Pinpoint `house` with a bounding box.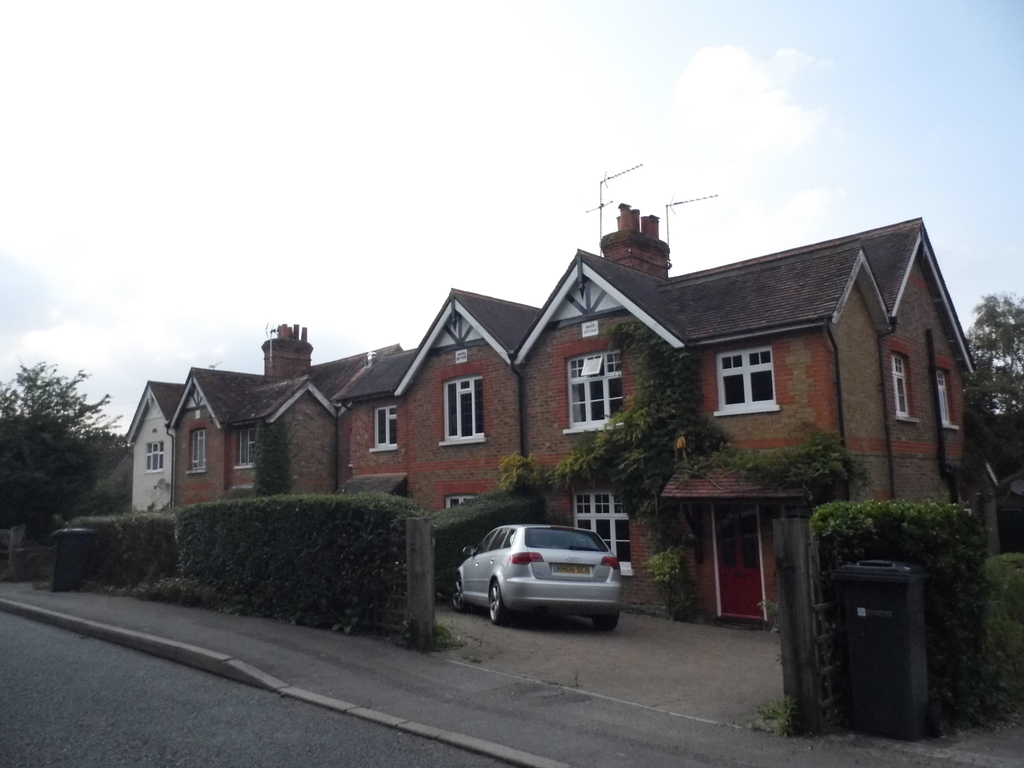
[x1=170, y1=325, x2=404, y2=509].
